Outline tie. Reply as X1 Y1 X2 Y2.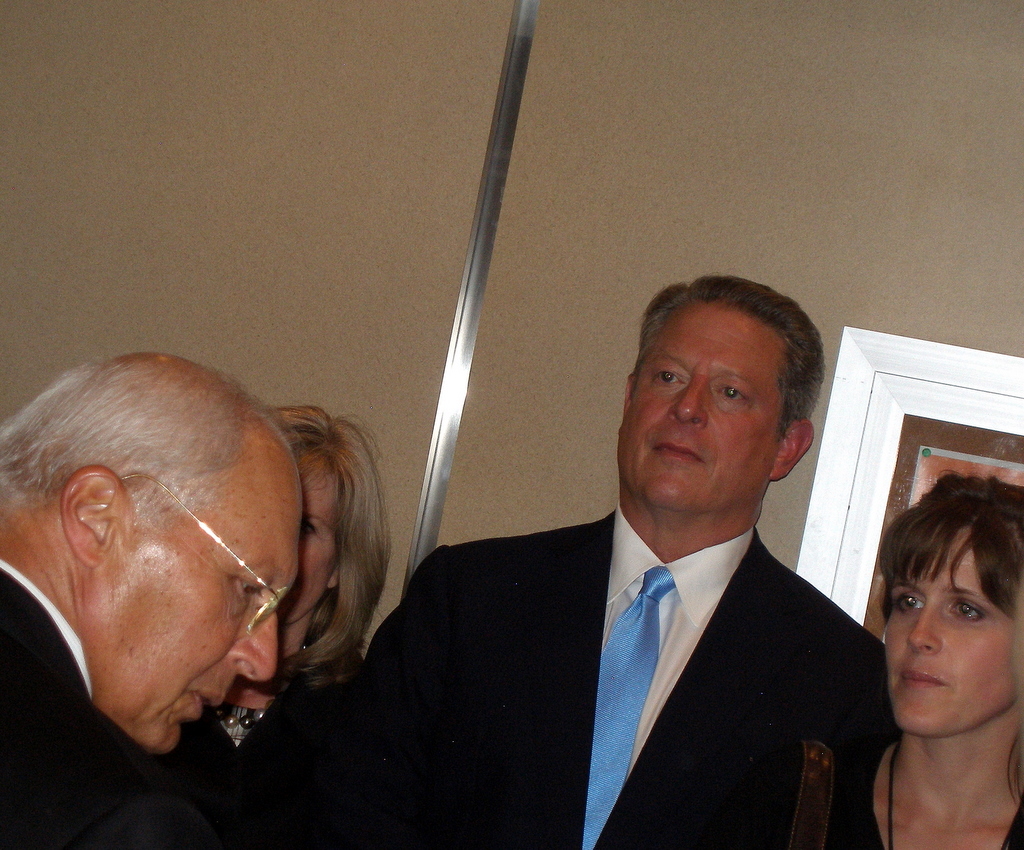
586 563 675 849.
